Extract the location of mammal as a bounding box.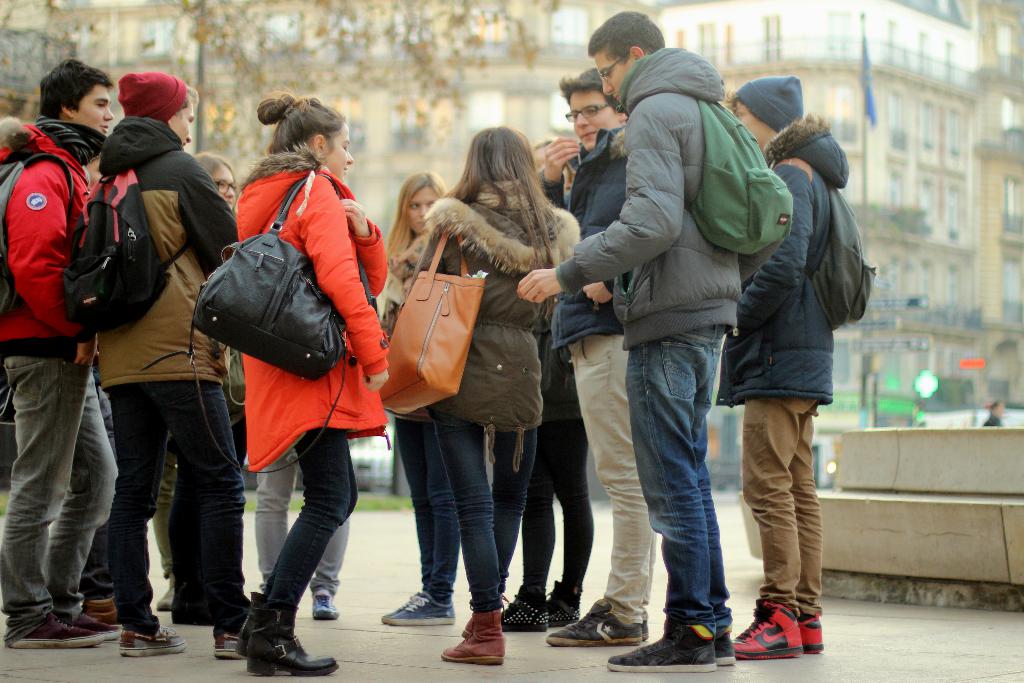
(0,54,123,646).
